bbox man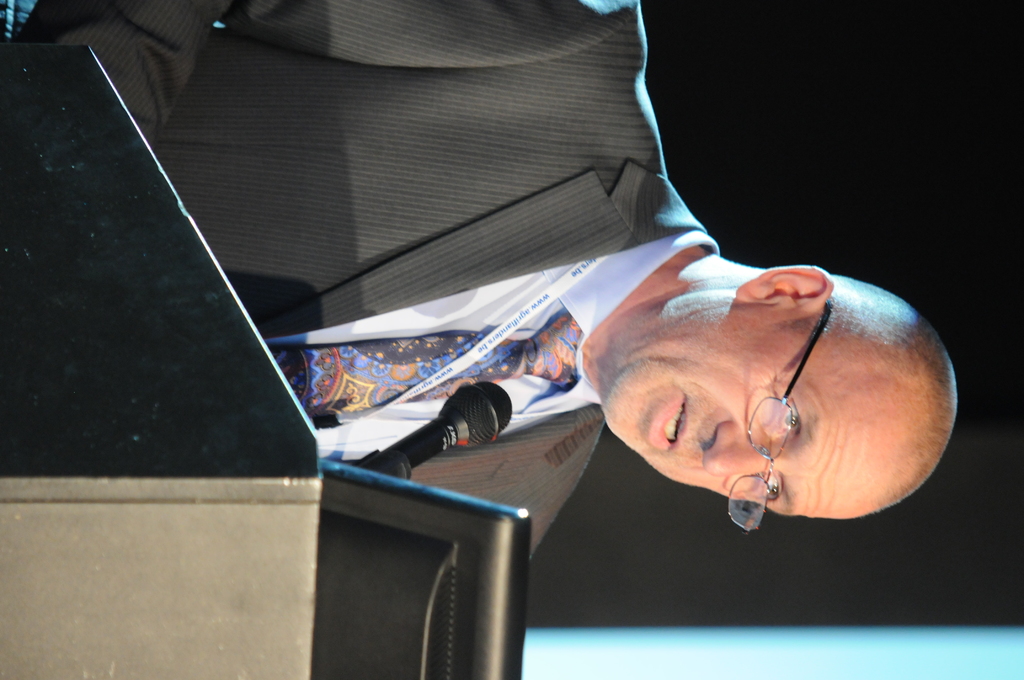
8/0/961/561
